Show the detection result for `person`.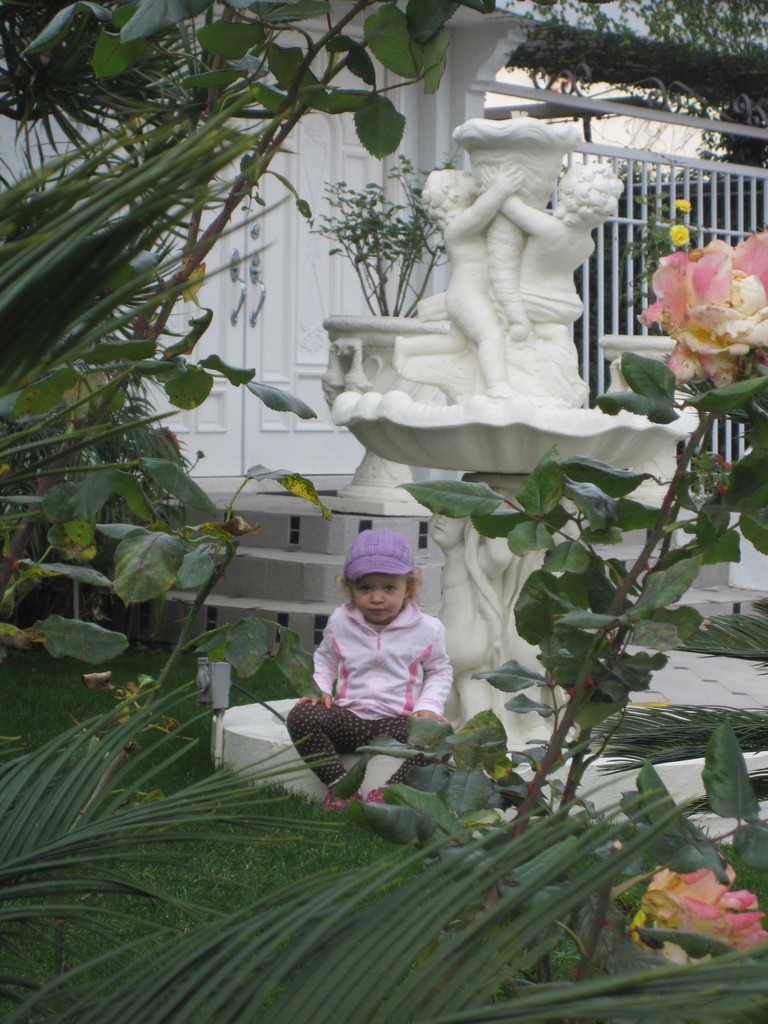
483, 162, 620, 407.
